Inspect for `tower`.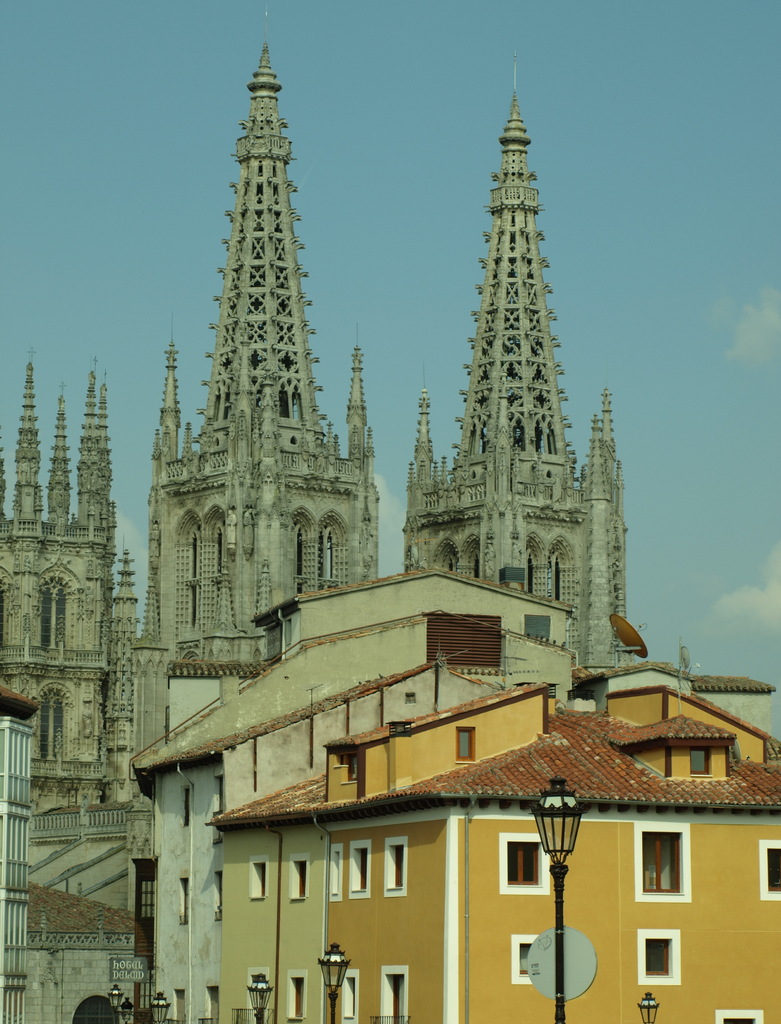
Inspection: l=401, t=61, r=645, b=668.
